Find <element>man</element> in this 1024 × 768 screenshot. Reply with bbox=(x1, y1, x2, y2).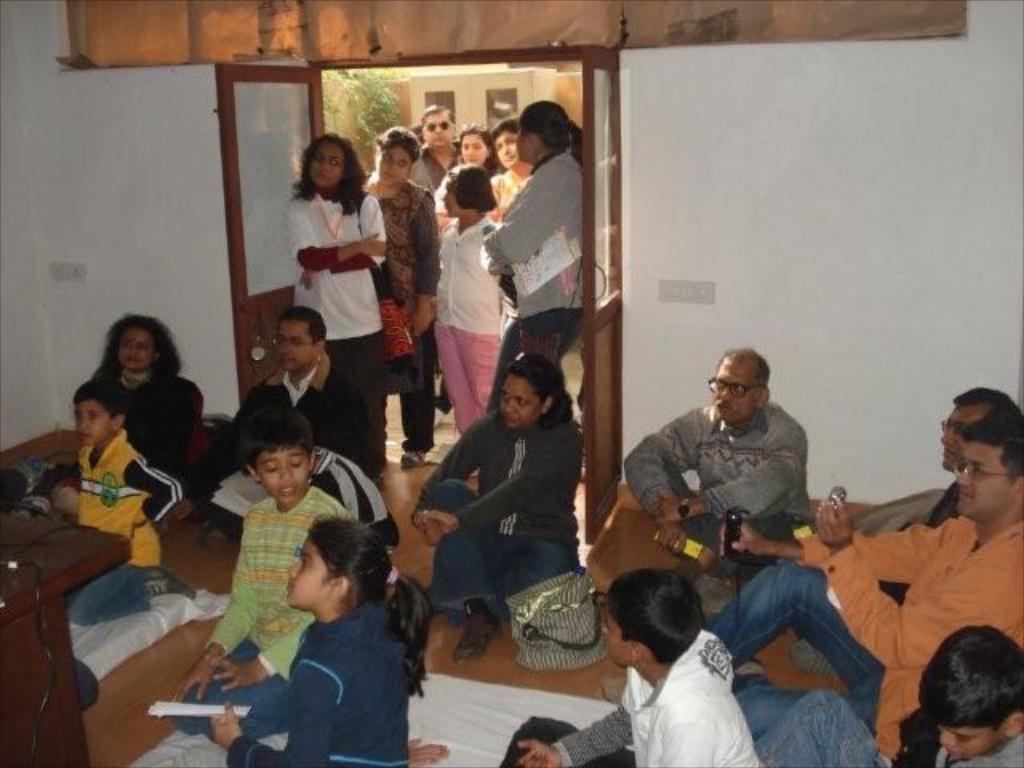
bbox=(627, 352, 808, 541).
